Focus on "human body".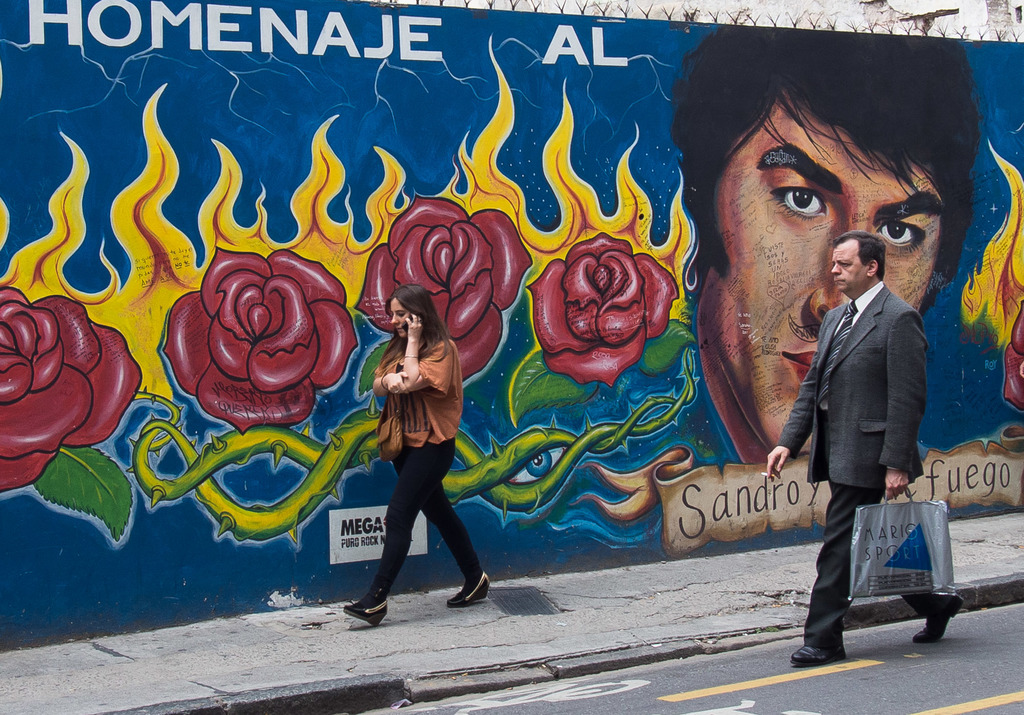
Focused at x1=767 y1=230 x2=965 y2=665.
